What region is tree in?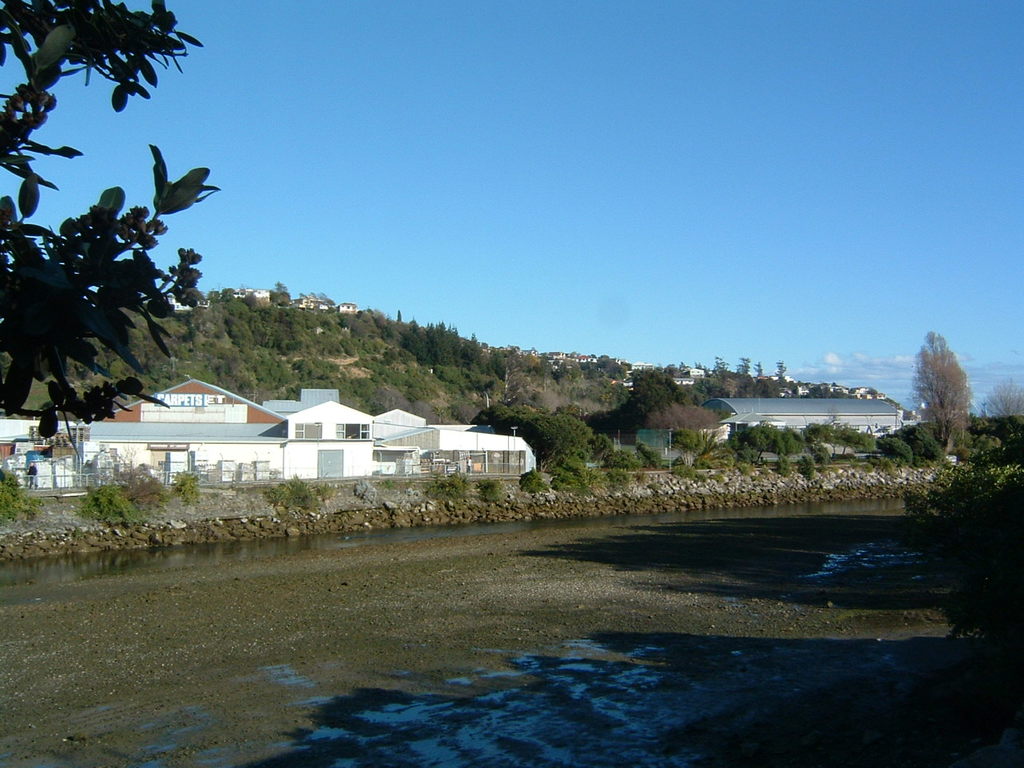
crop(634, 366, 685, 414).
